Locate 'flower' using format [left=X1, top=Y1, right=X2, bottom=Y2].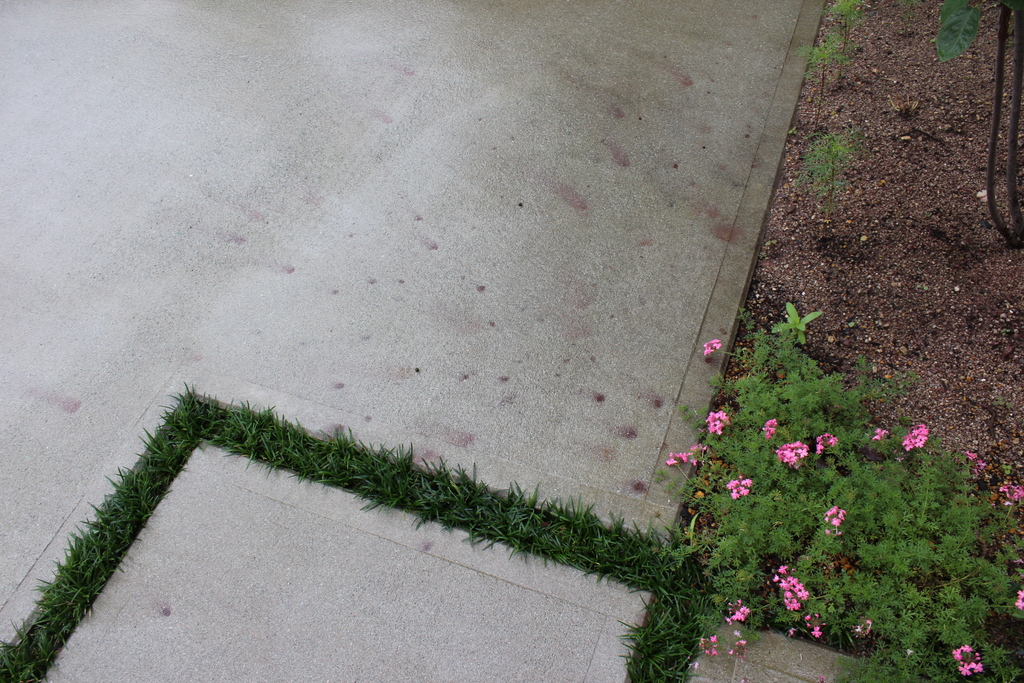
[left=1016, top=598, right=1023, bottom=611].
